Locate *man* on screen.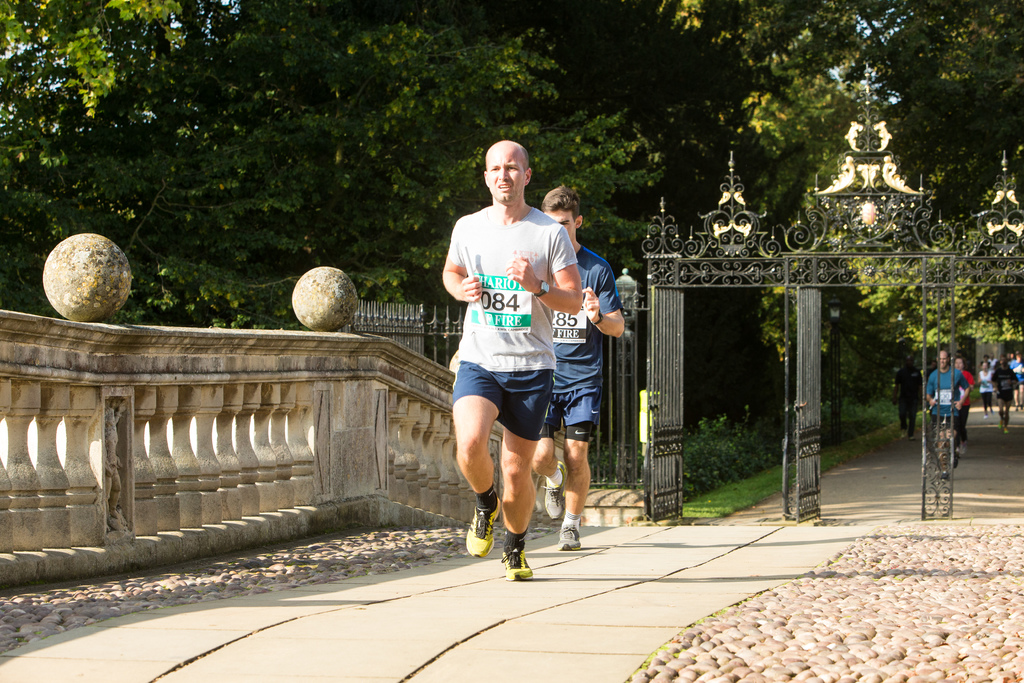
On screen at region(923, 350, 974, 479).
